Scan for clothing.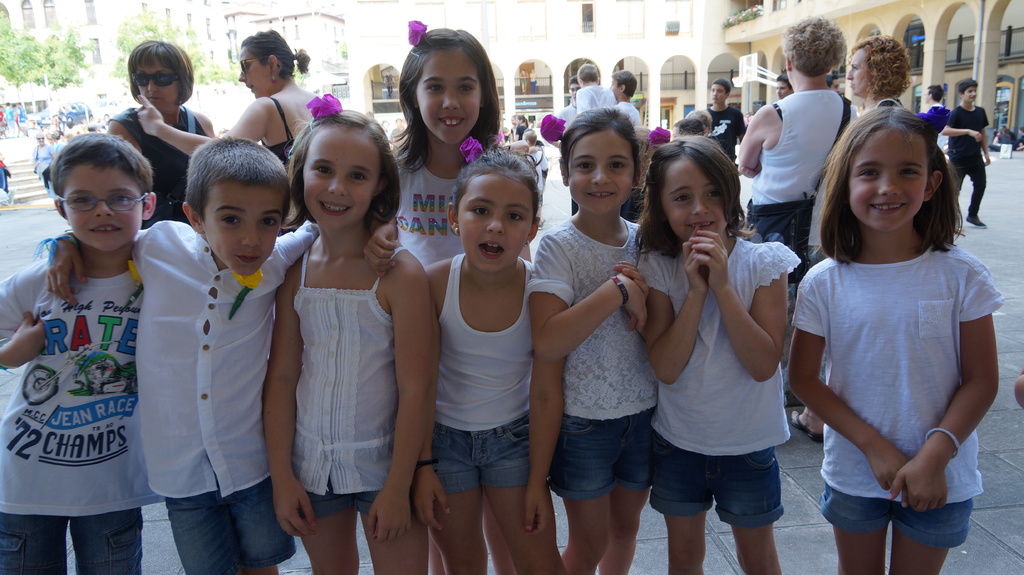
Scan result: x1=943, y1=103, x2=988, y2=223.
